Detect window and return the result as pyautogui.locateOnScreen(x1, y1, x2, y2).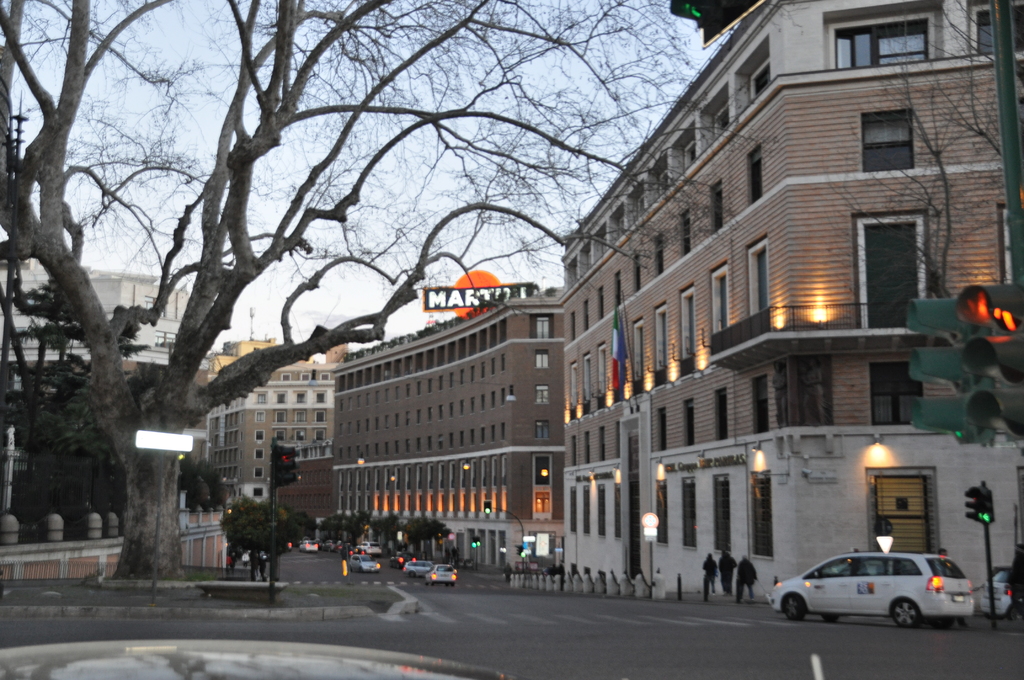
pyautogui.locateOnScreen(492, 393, 500, 409).
